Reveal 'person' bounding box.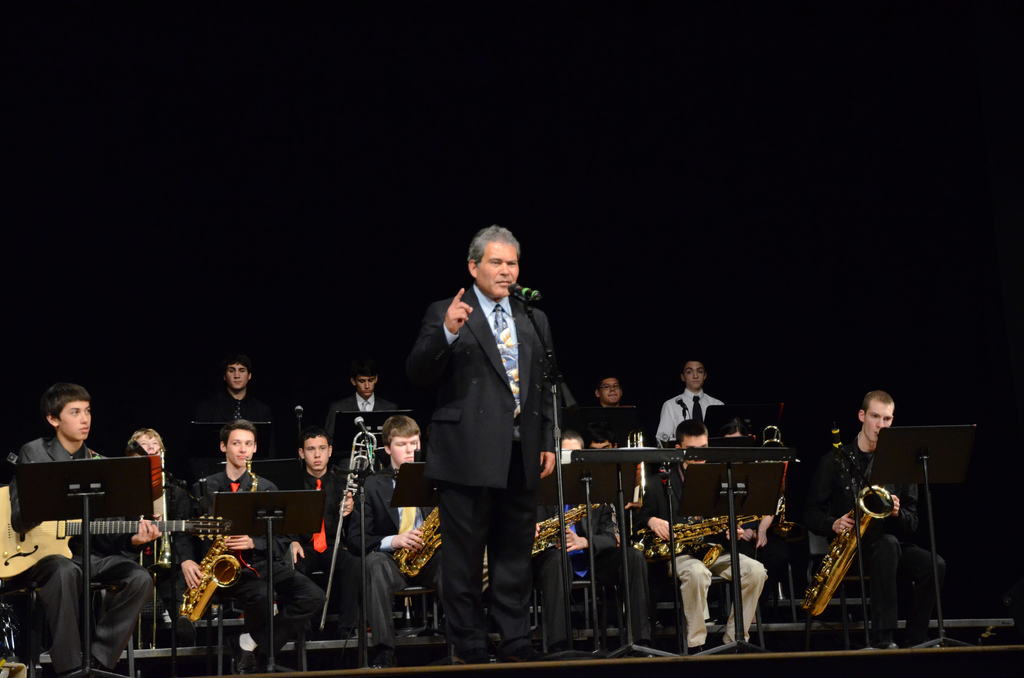
Revealed: crop(573, 426, 657, 626).
